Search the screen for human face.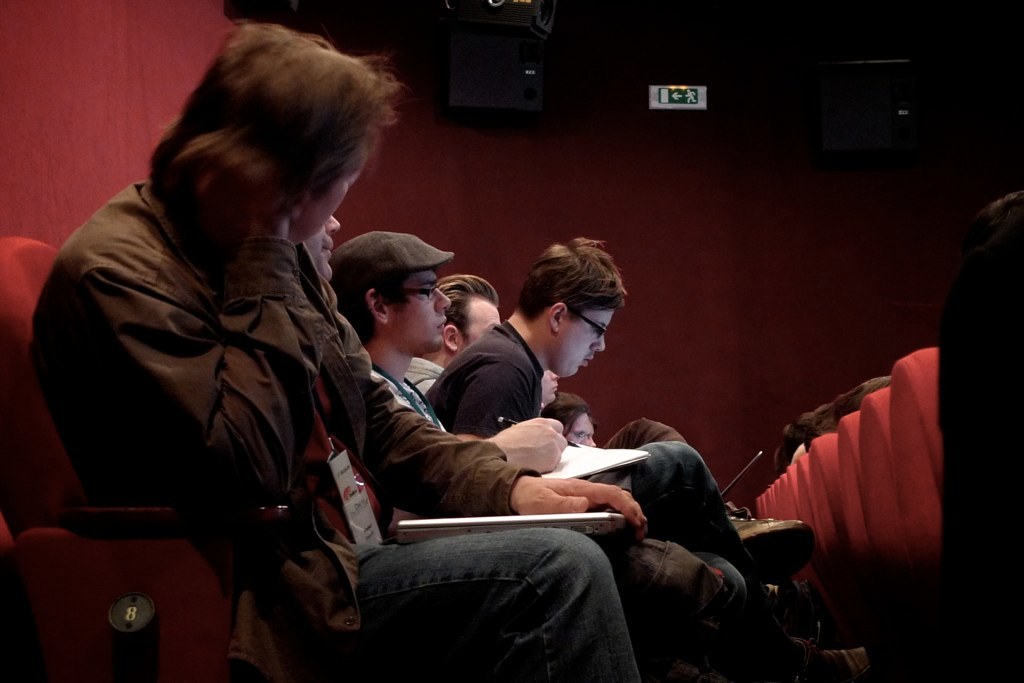
Found at (391, 271, 452, 355).
